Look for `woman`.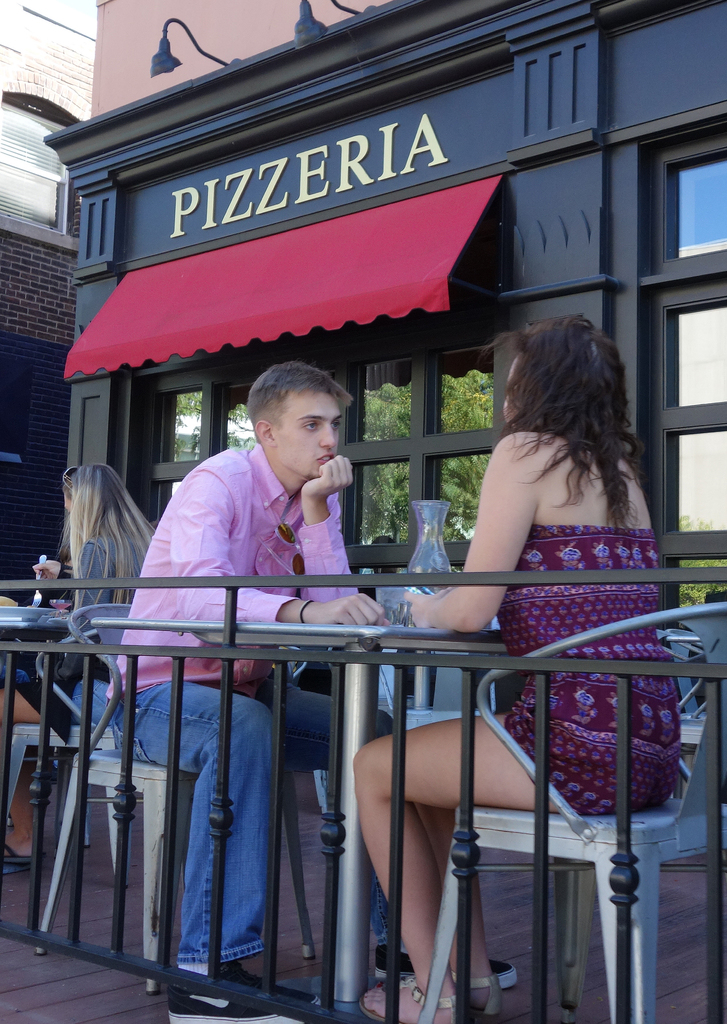
Found: Rect(341, 302, 726, 1023).
